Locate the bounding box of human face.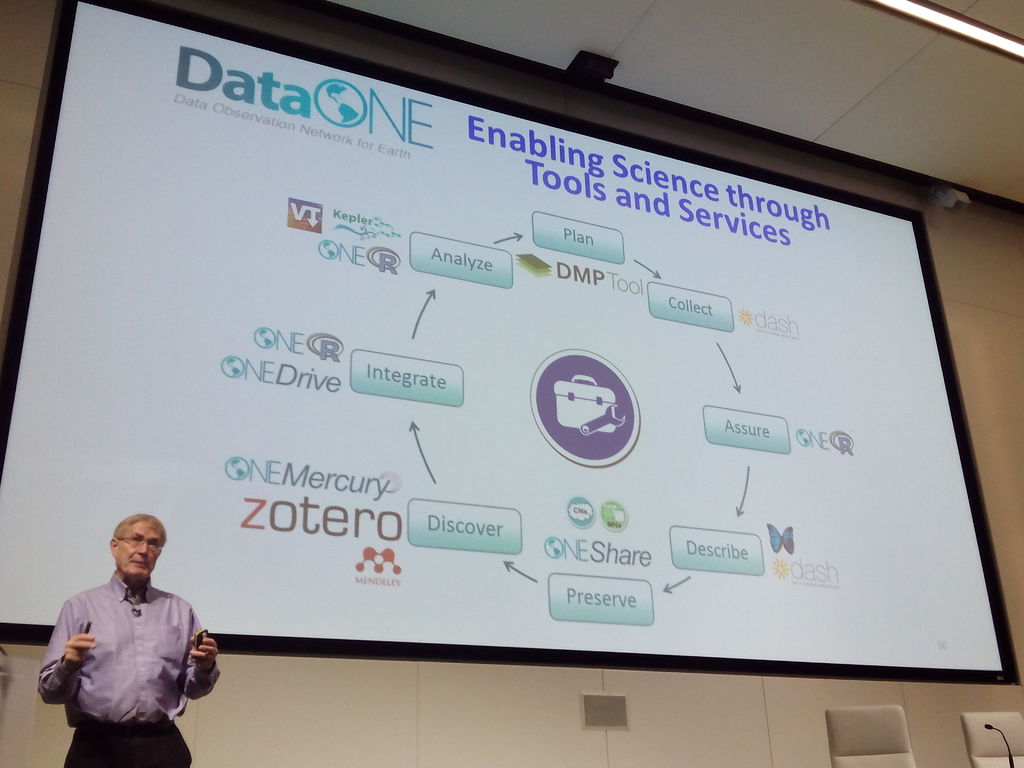
Bounding box: l=120, t=509, r=167, b=582.
